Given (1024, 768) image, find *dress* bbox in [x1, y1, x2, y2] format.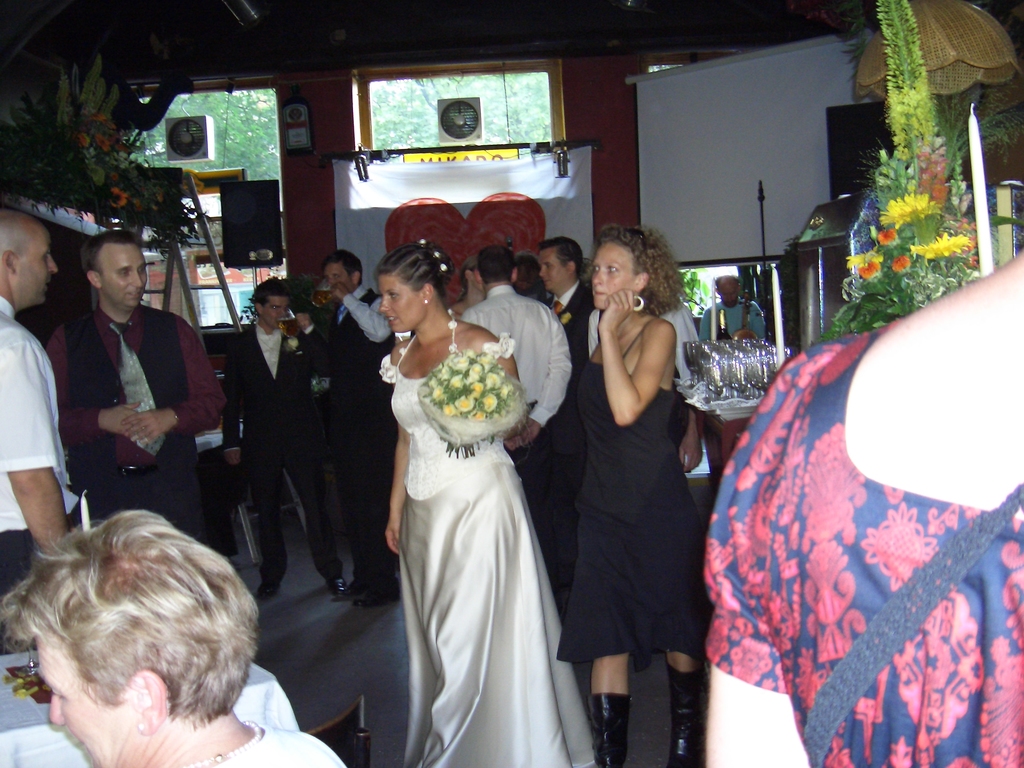
[554, 324, 701, 662].
